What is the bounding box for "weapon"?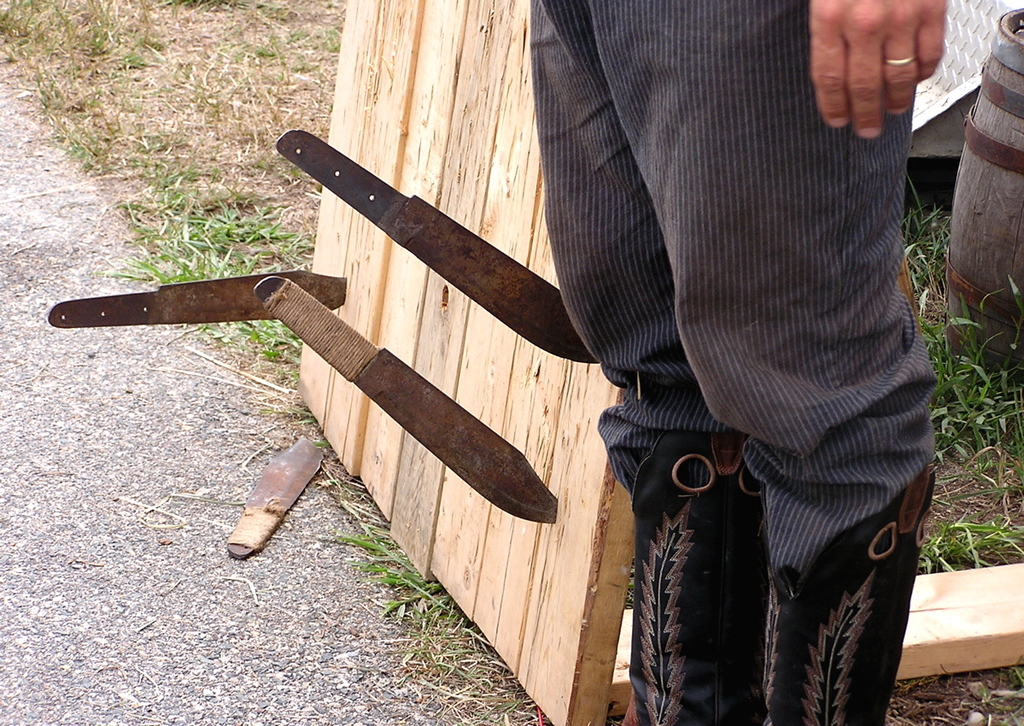
detection(264, 122, 596, 367).
